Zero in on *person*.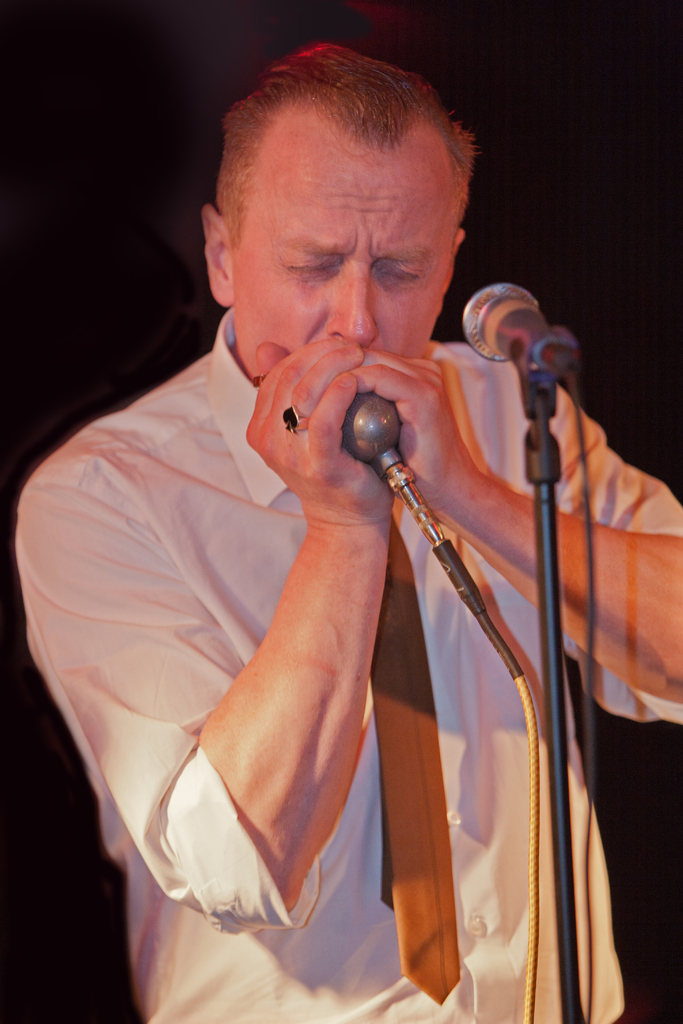
Zeroed in: 67:104:656:1014.
